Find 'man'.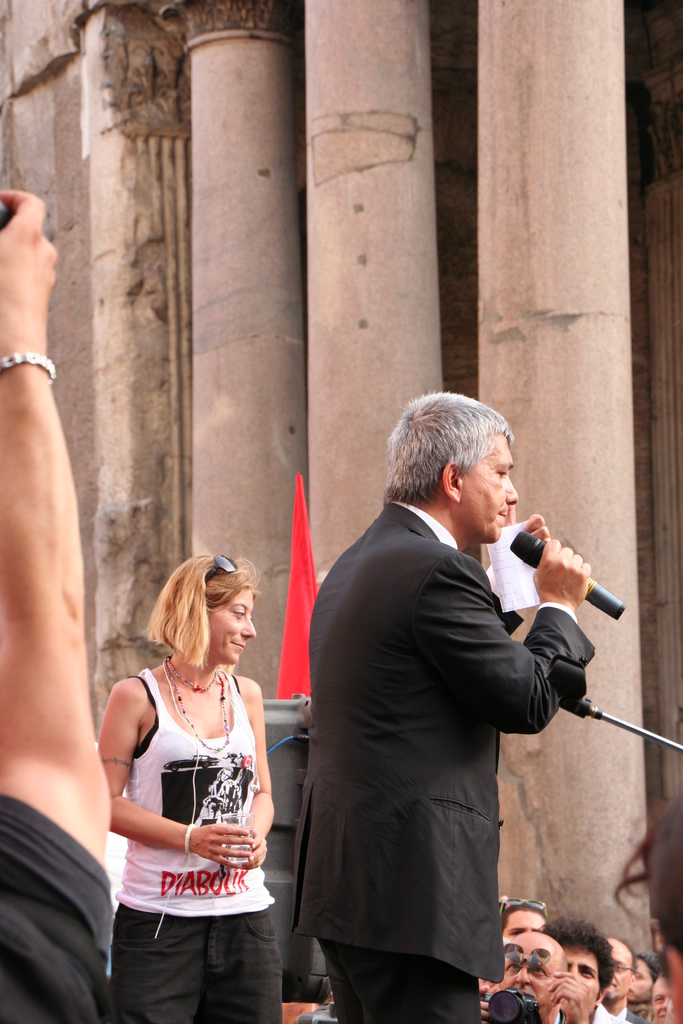
(494, 892, 550, 946).
